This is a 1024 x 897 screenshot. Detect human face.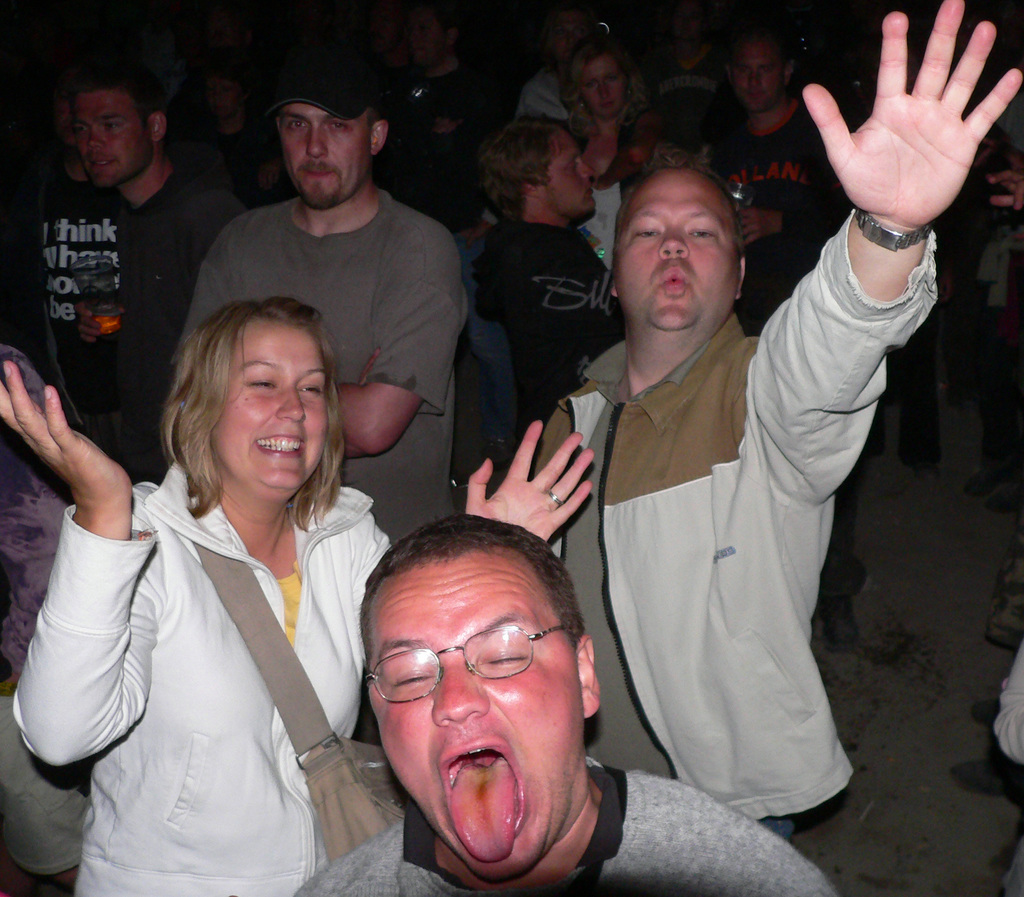
<region>373, 546, 582, 882</region>.
